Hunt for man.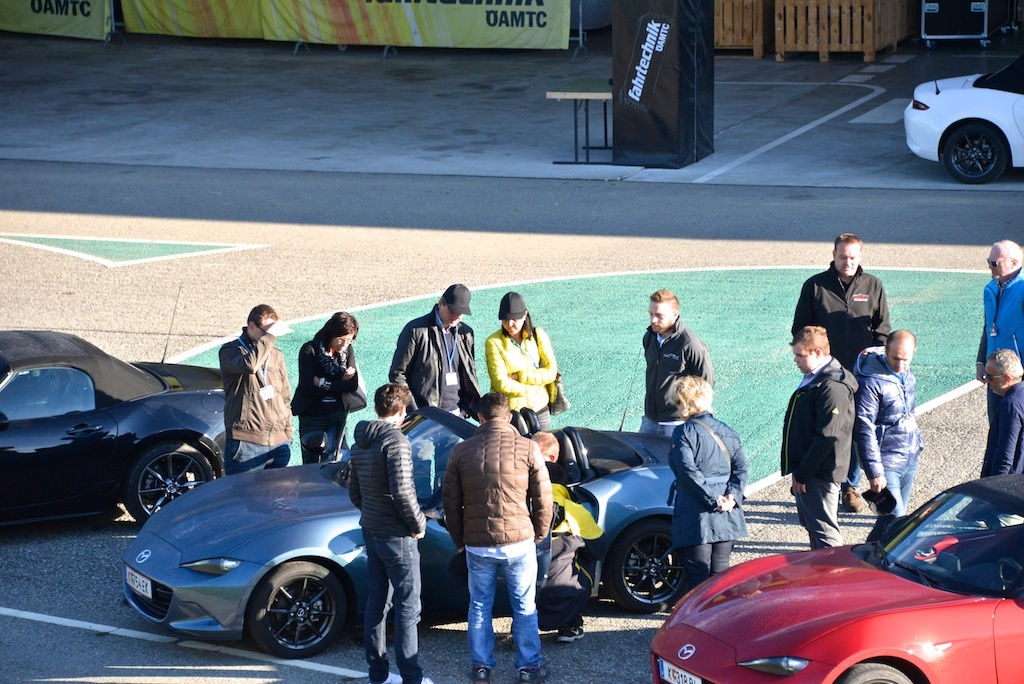
Hunted down at BBox(972, 237, 1023, 418).
